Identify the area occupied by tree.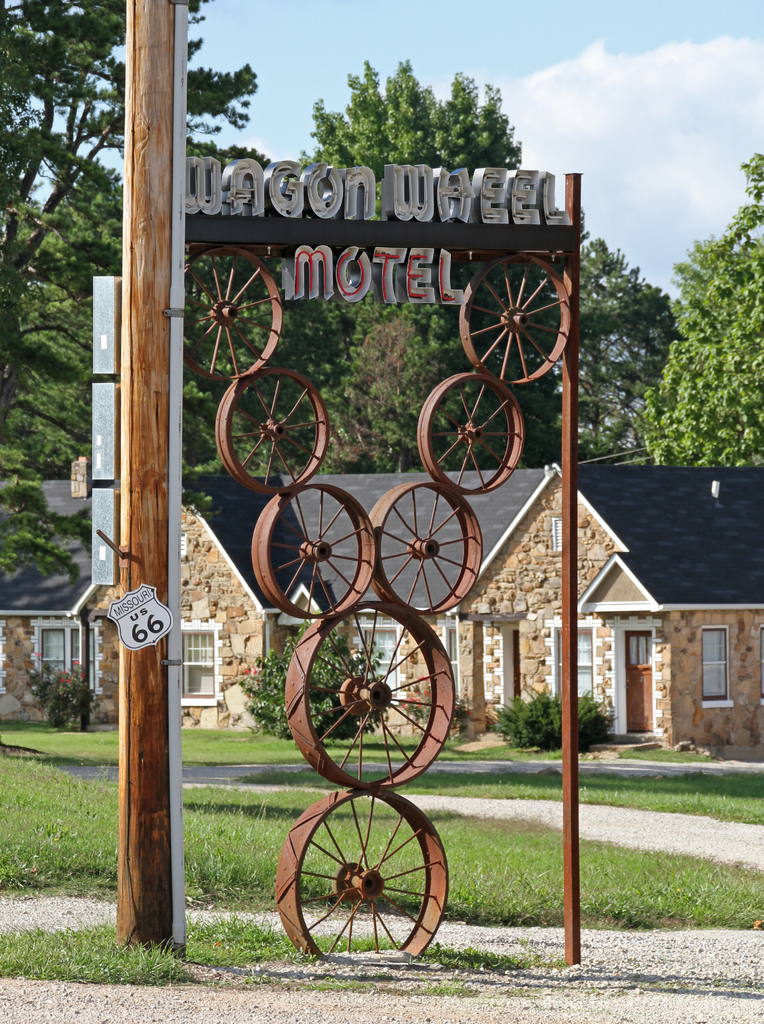
Area: 0, 0, 130, 588.
